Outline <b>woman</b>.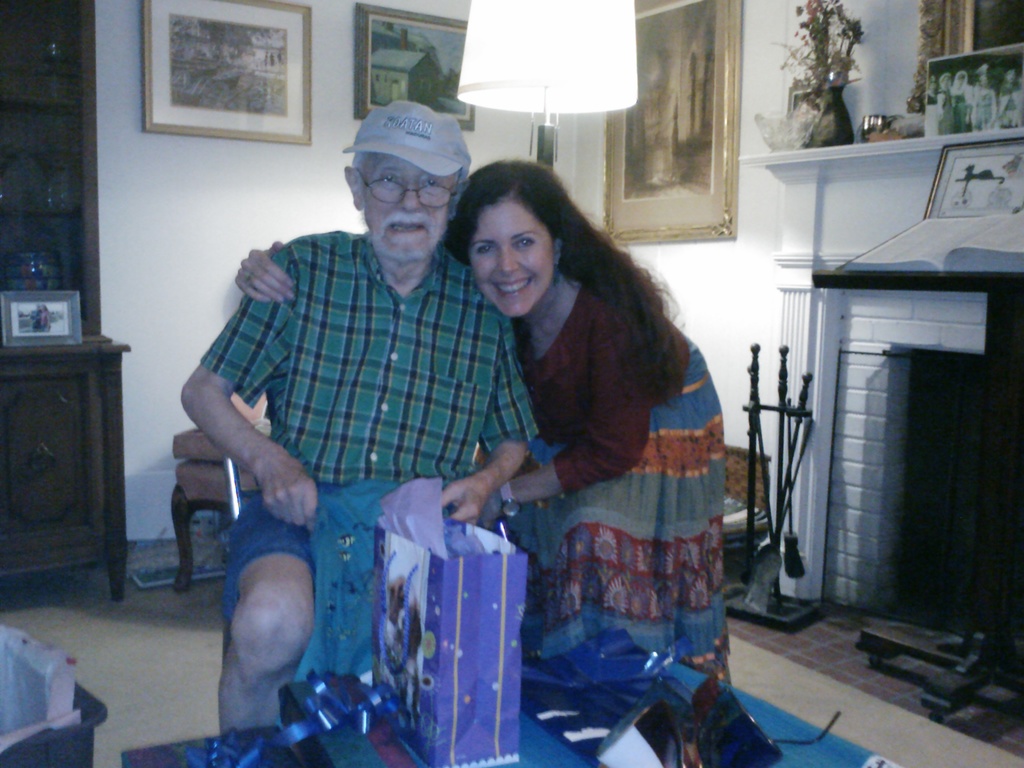
Outline: (924,76,939,137).
